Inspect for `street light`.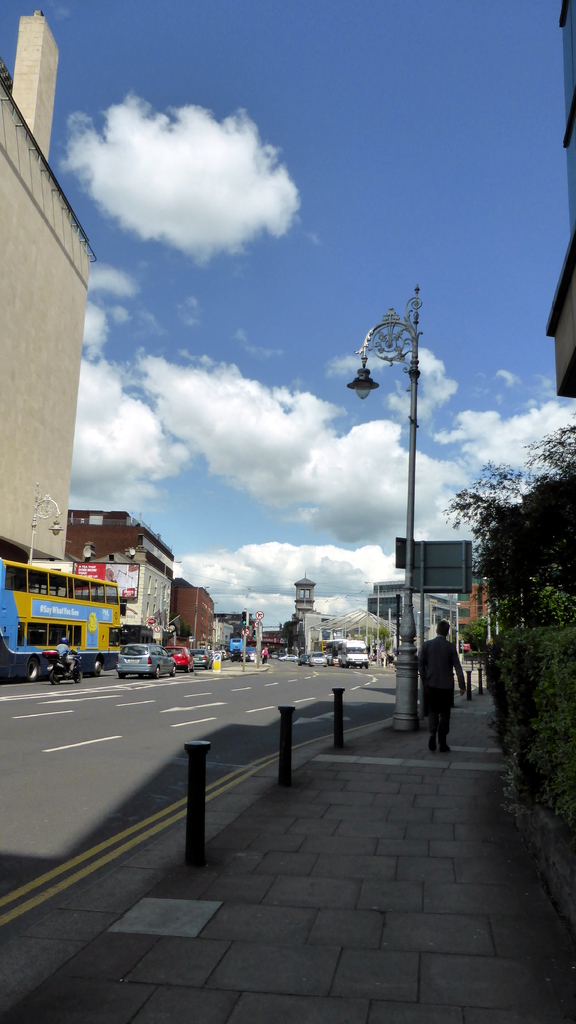
Inspection: select_region(221, 615, 230, 648).
